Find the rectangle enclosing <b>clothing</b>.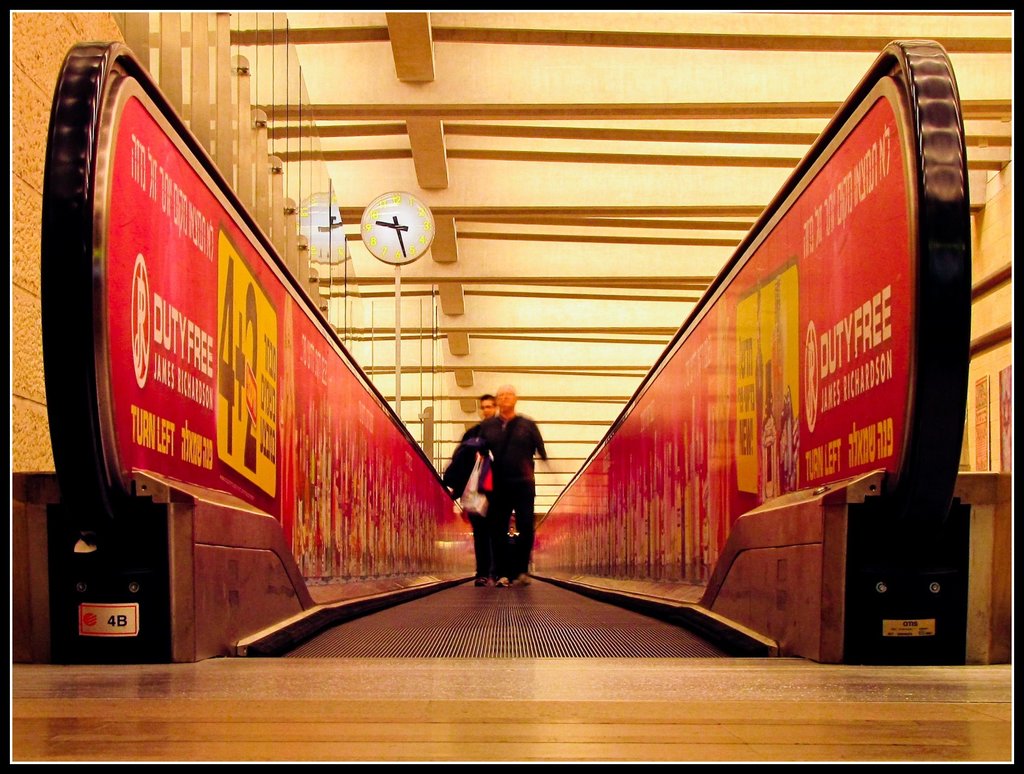
region(449, 383, 552, 590).
